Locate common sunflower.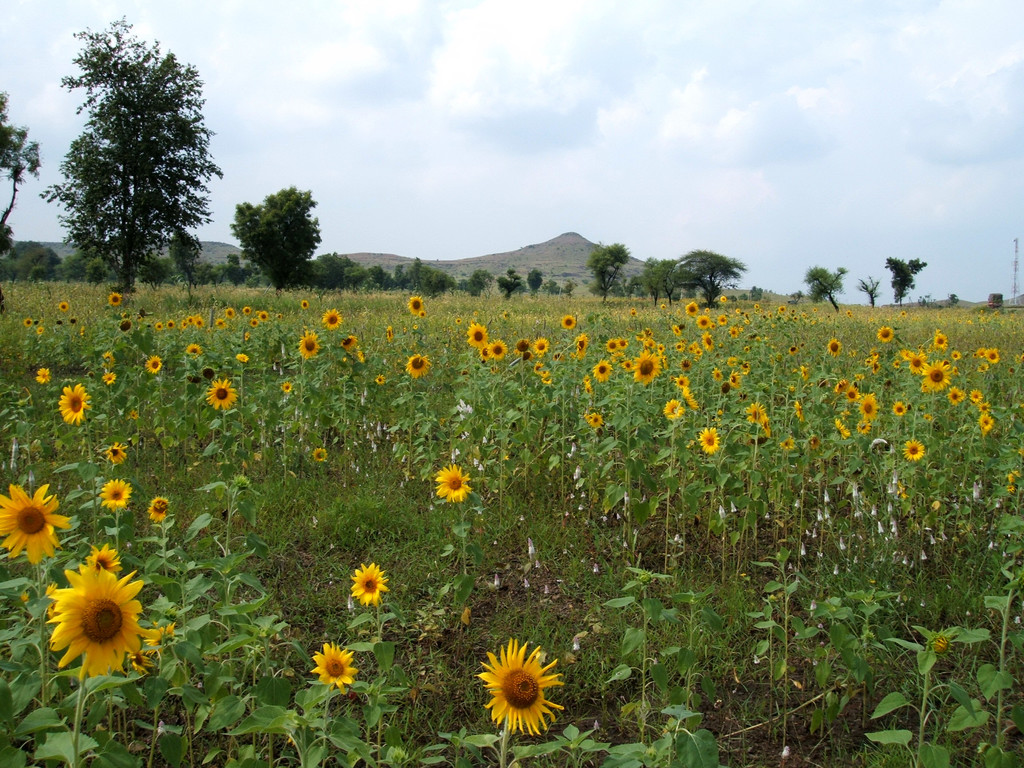
Bounding box: (638,352,660,383).
